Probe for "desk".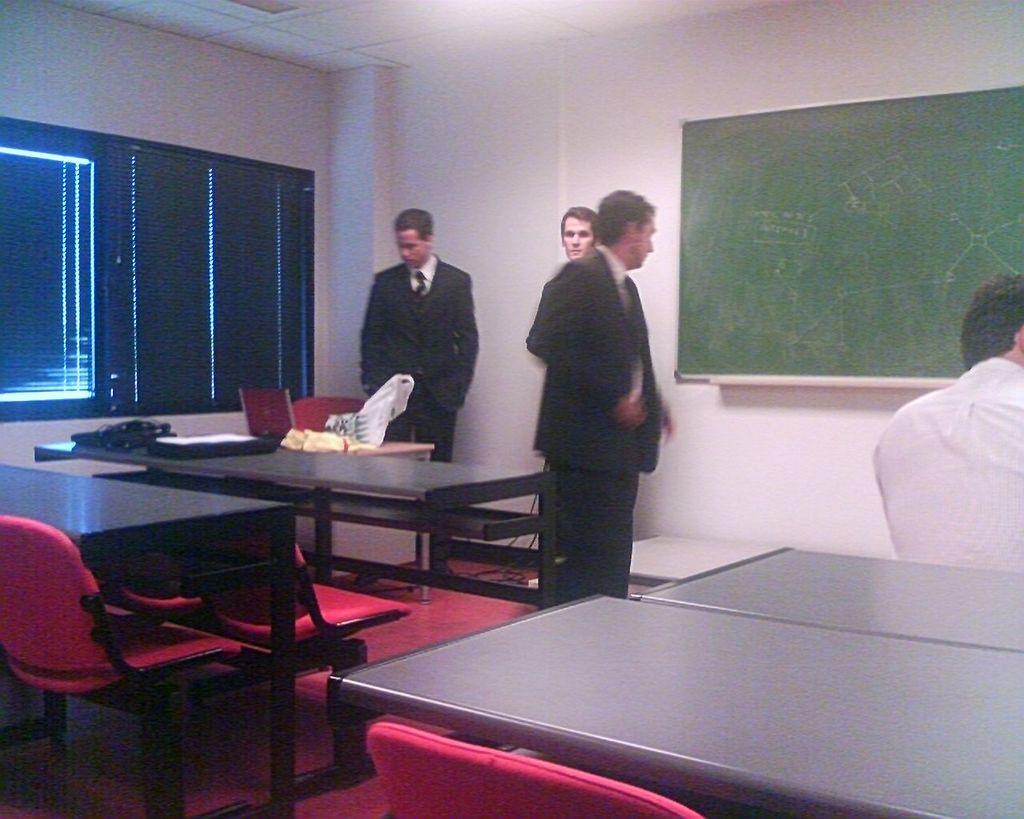
Probe result: region(338, 595, 1023, 809).
